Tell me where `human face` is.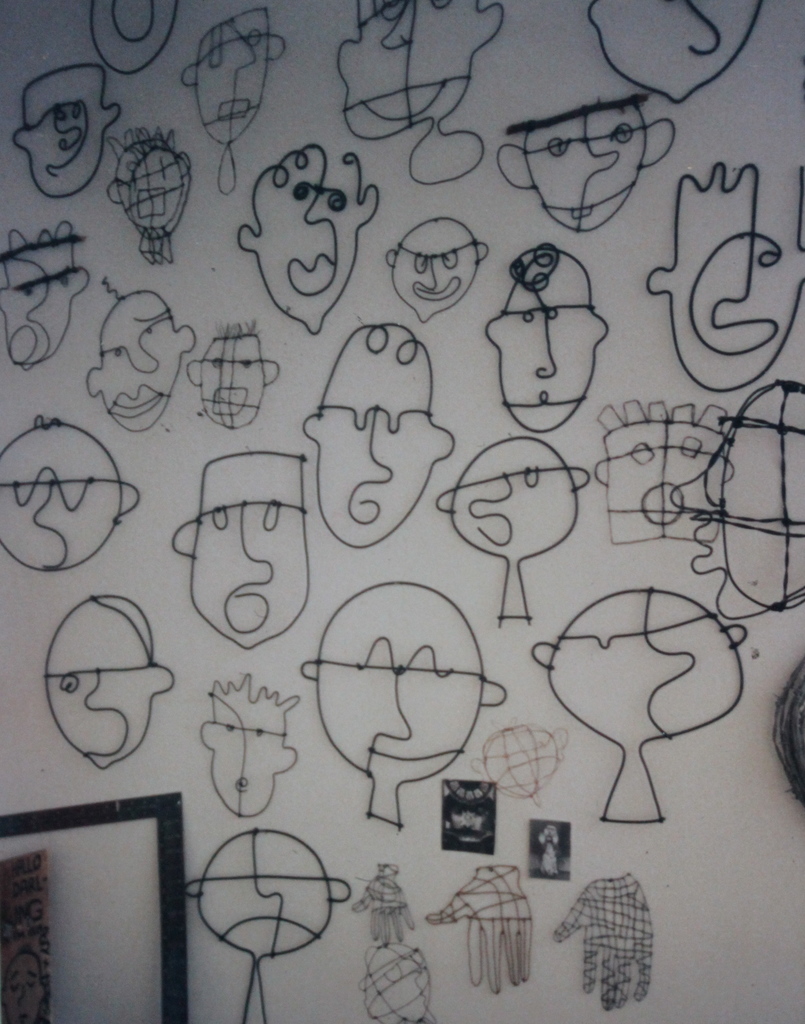
`human face` is at bbox=(393, 214, 479, 316).
